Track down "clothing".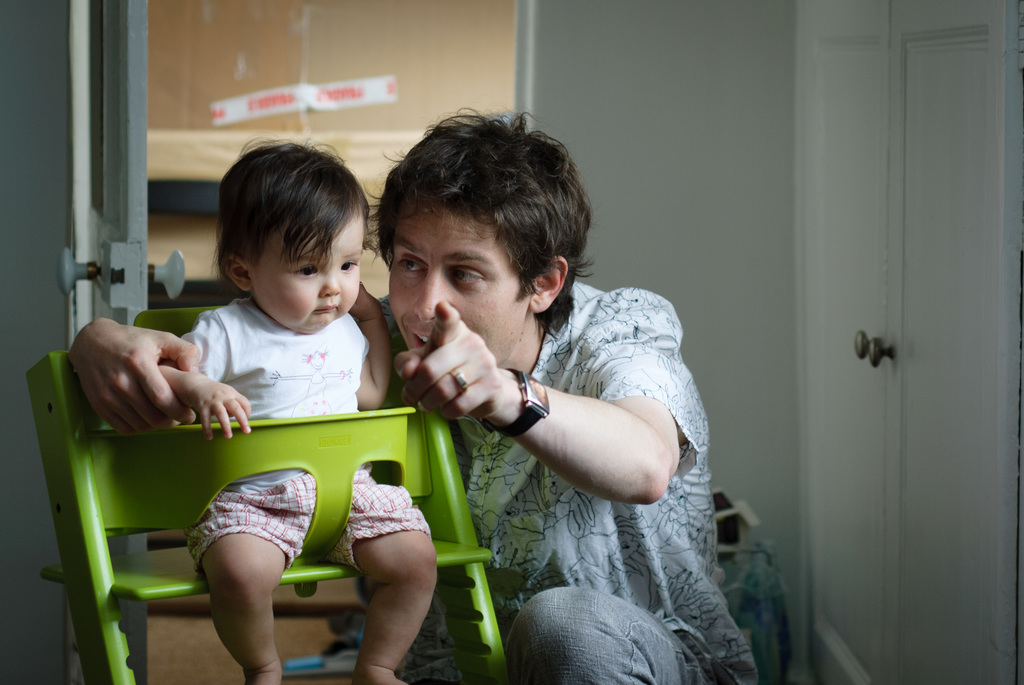
Tracked to <bbox>378, 216, 709, 646</bbox>.
